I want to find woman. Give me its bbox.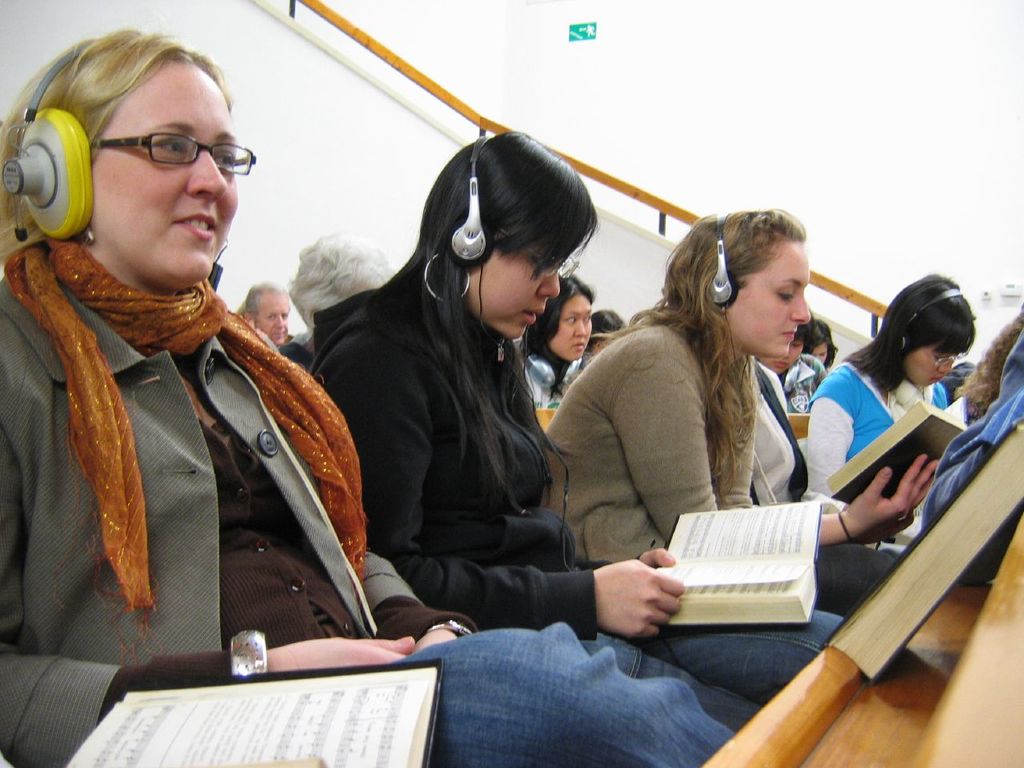
[left=515, top=274, right=591, bottom=414].
